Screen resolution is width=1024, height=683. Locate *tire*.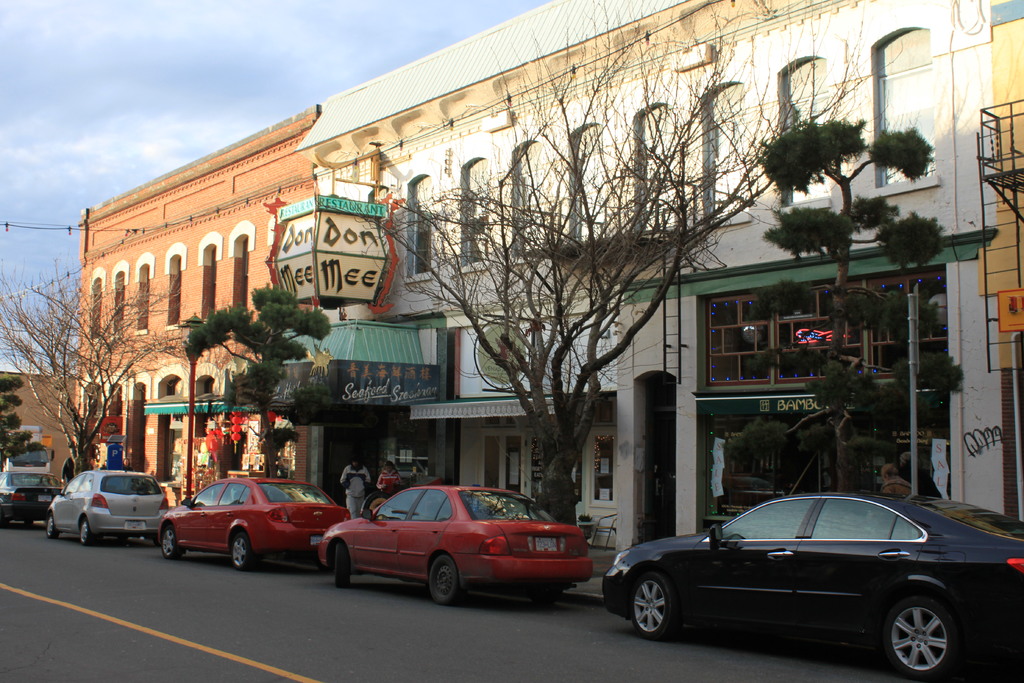
<bbox>75, 516, 95, 547</bbox>.
